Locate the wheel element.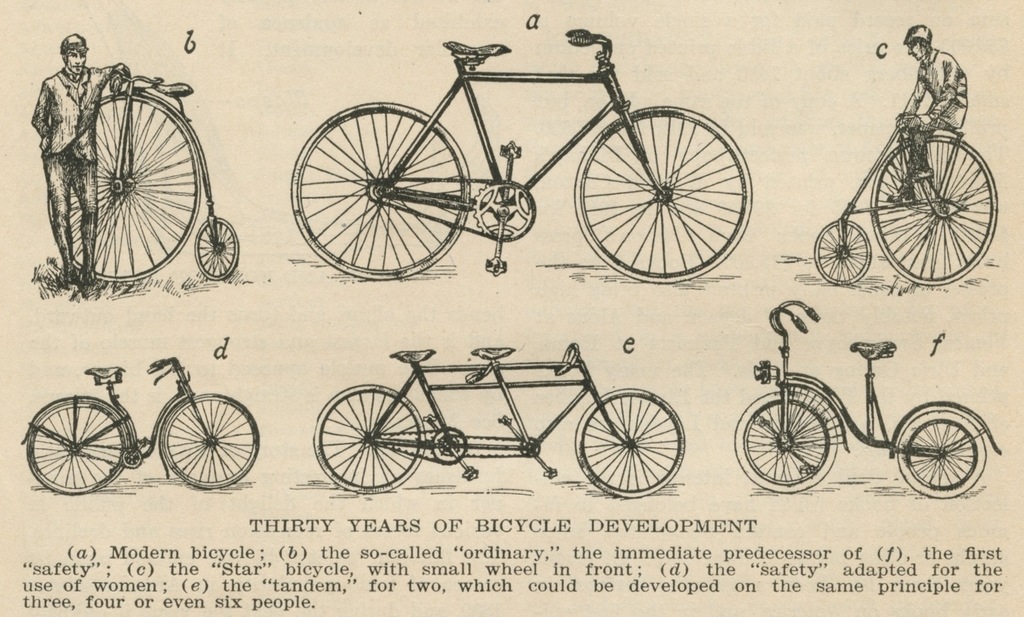
Element bbox: 118, 438, 145, 472.
